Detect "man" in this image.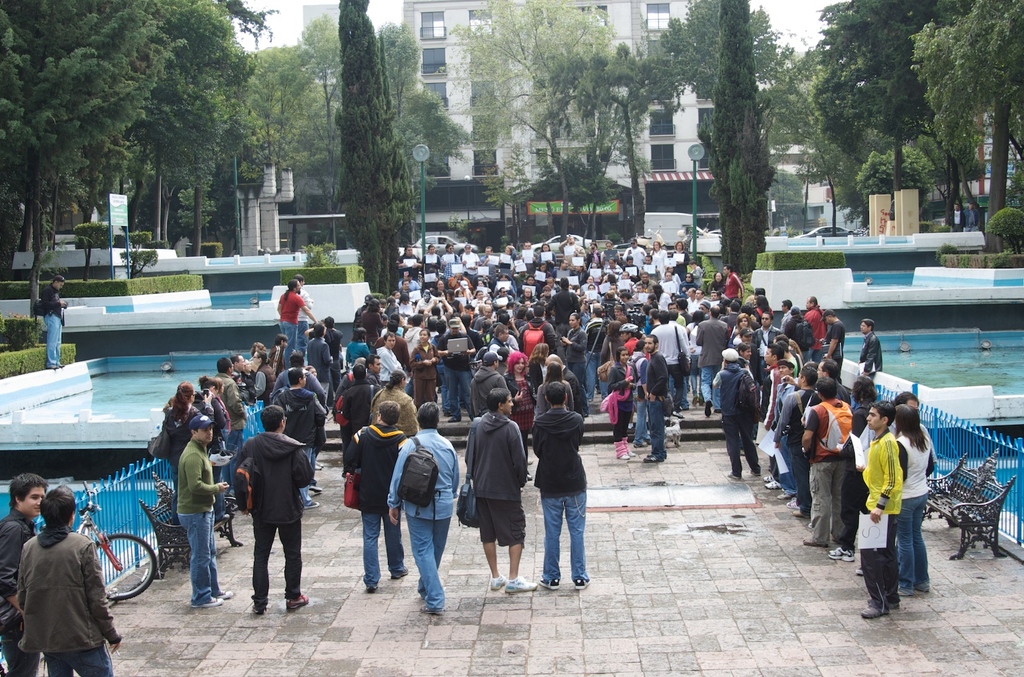
Detection: [left=439, top=241, right=459, bottom=278].
